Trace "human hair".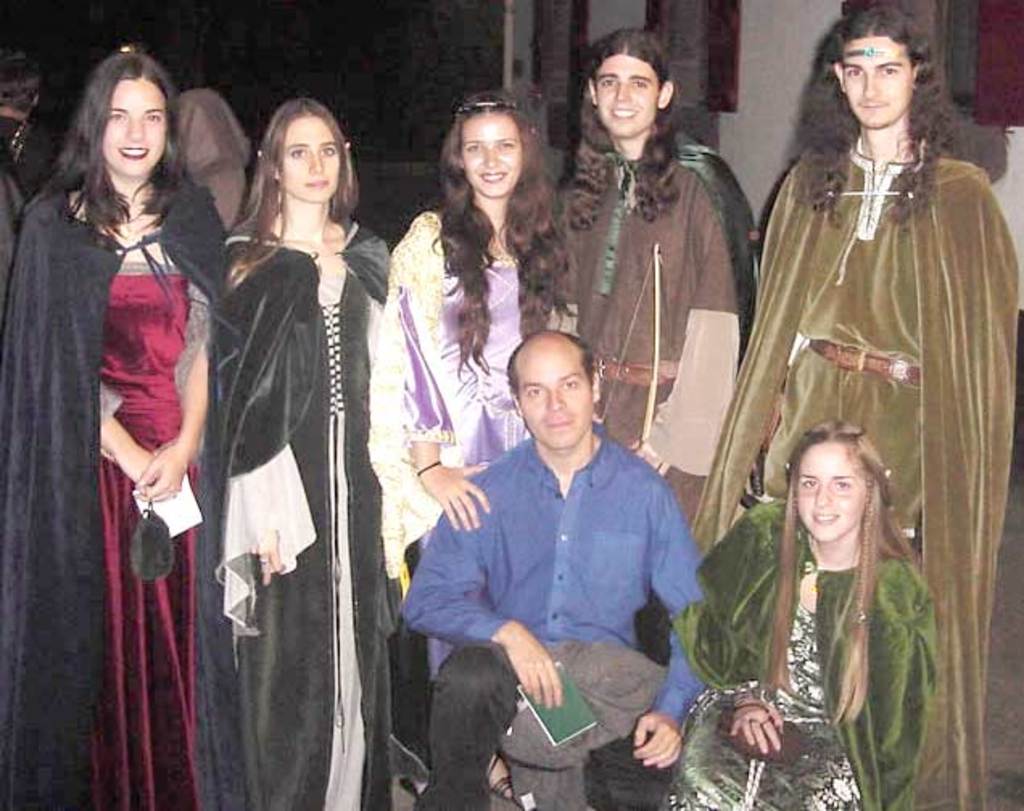
Traced to crop(568, 27, 684, 224).
